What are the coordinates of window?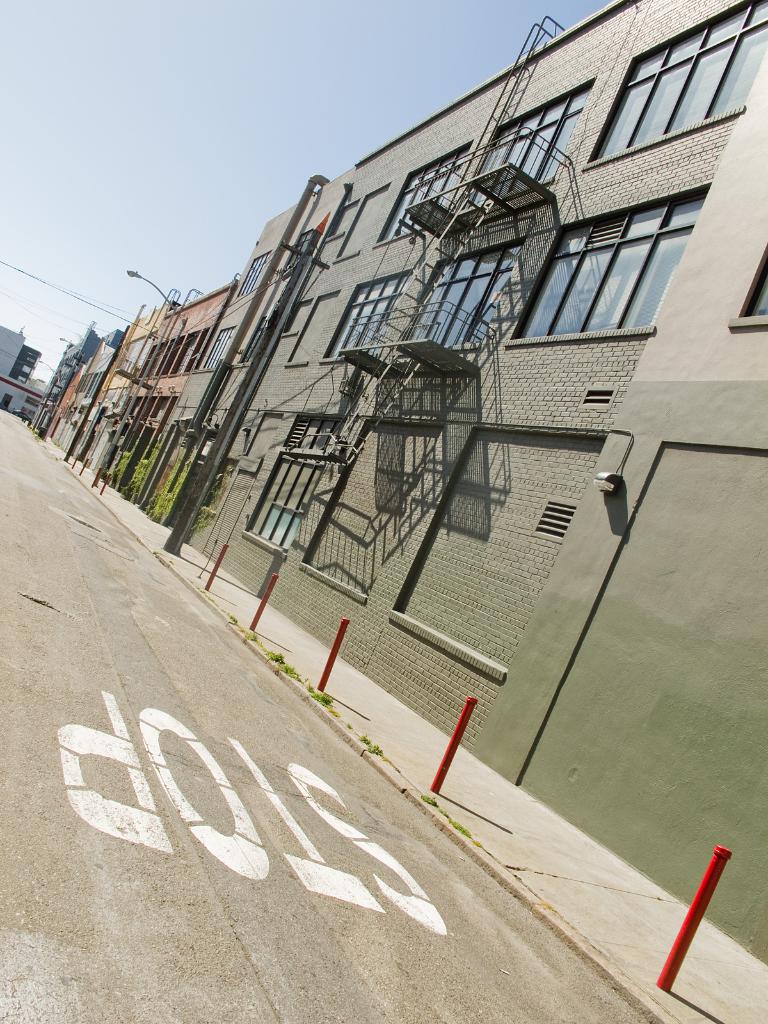
rect(182, 326, 231, 370).
